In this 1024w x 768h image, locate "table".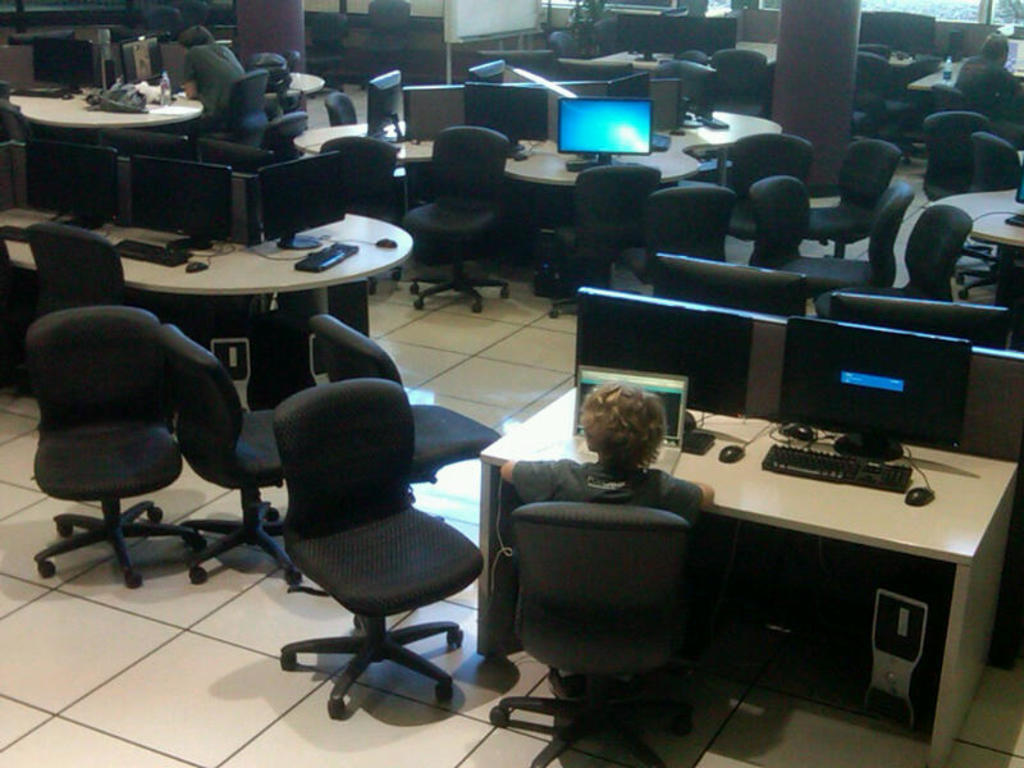
Bounding box: <region>262, 69, 328, 99</region>.
